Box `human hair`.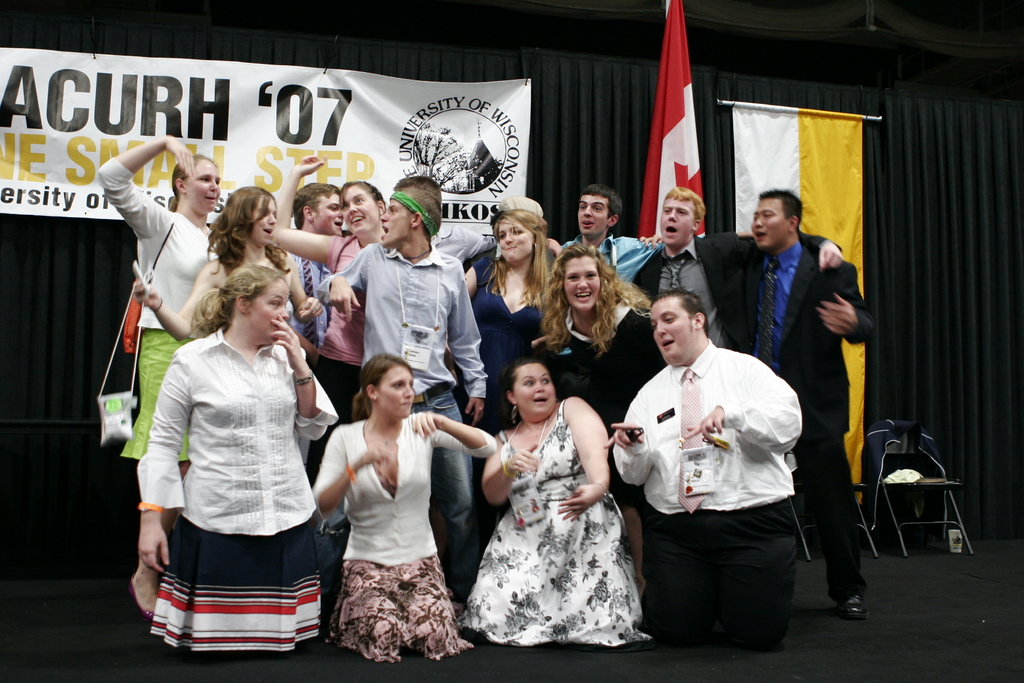
rect(758, 187, 804, 238).
